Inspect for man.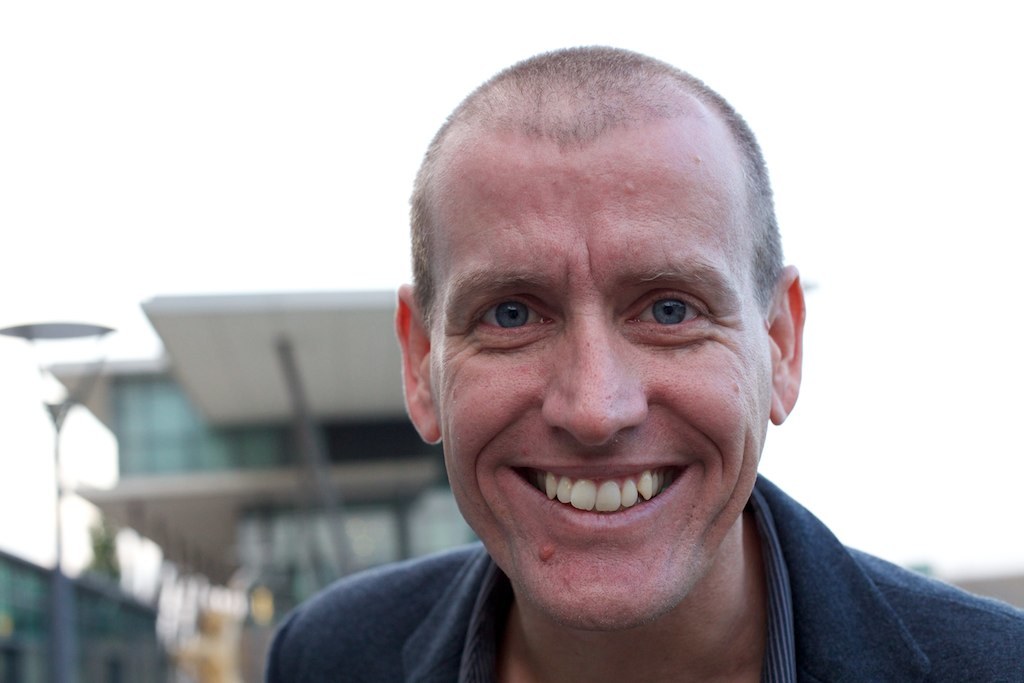
Inspection: BBox(254, 41, 1023, 682).
